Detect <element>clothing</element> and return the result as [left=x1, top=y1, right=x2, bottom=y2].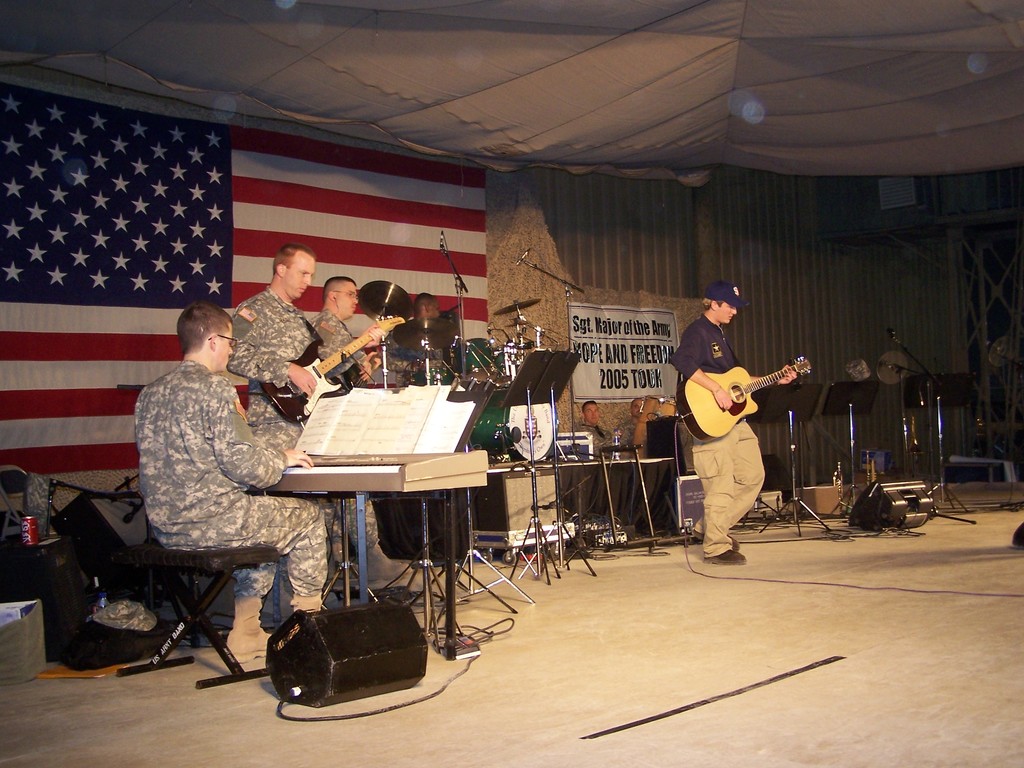
[left=229, top=286, right=384, bottom=556].
